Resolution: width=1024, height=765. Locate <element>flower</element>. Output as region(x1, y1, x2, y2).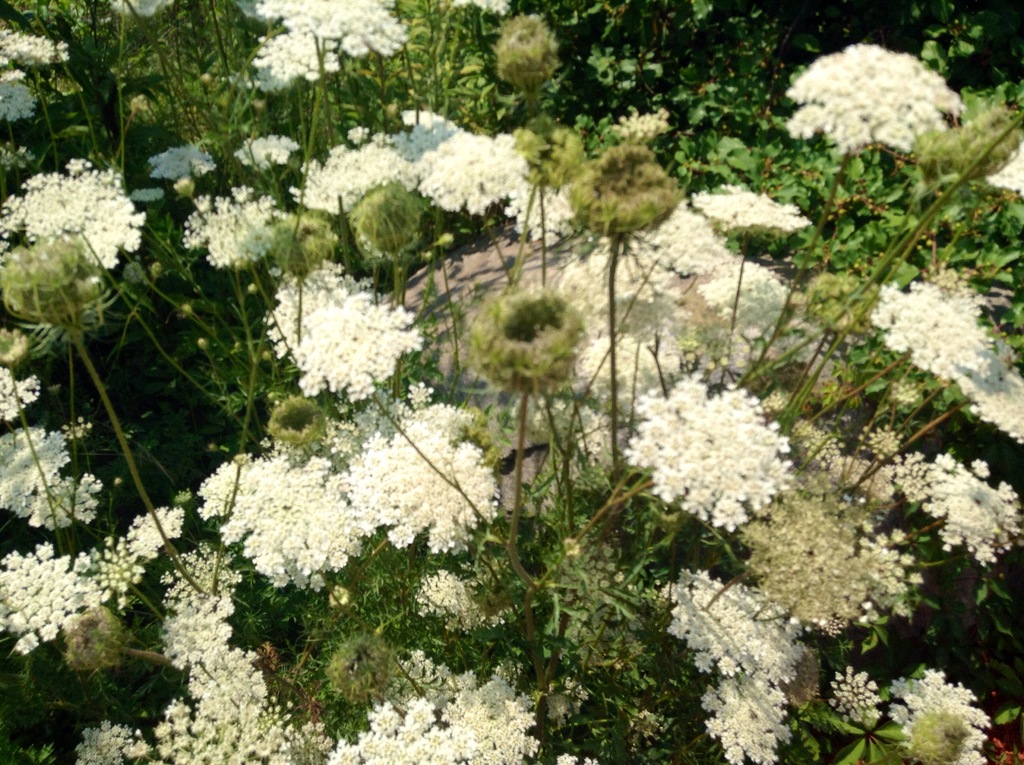
region(452, 0, 535, 17).
